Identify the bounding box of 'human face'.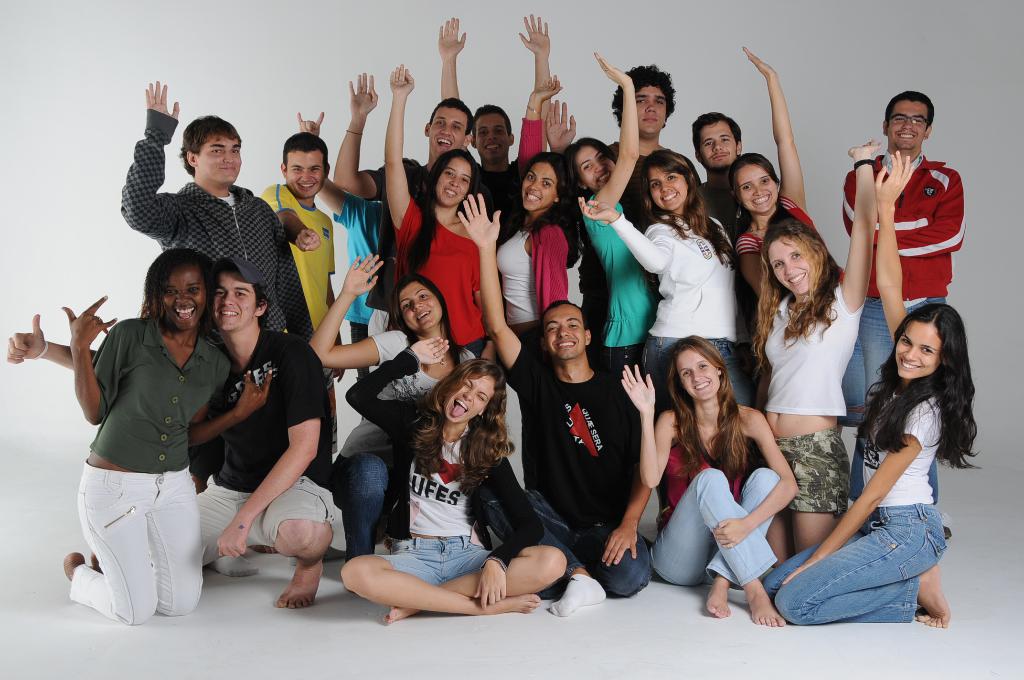
rect(575, 147, 618, 193).
